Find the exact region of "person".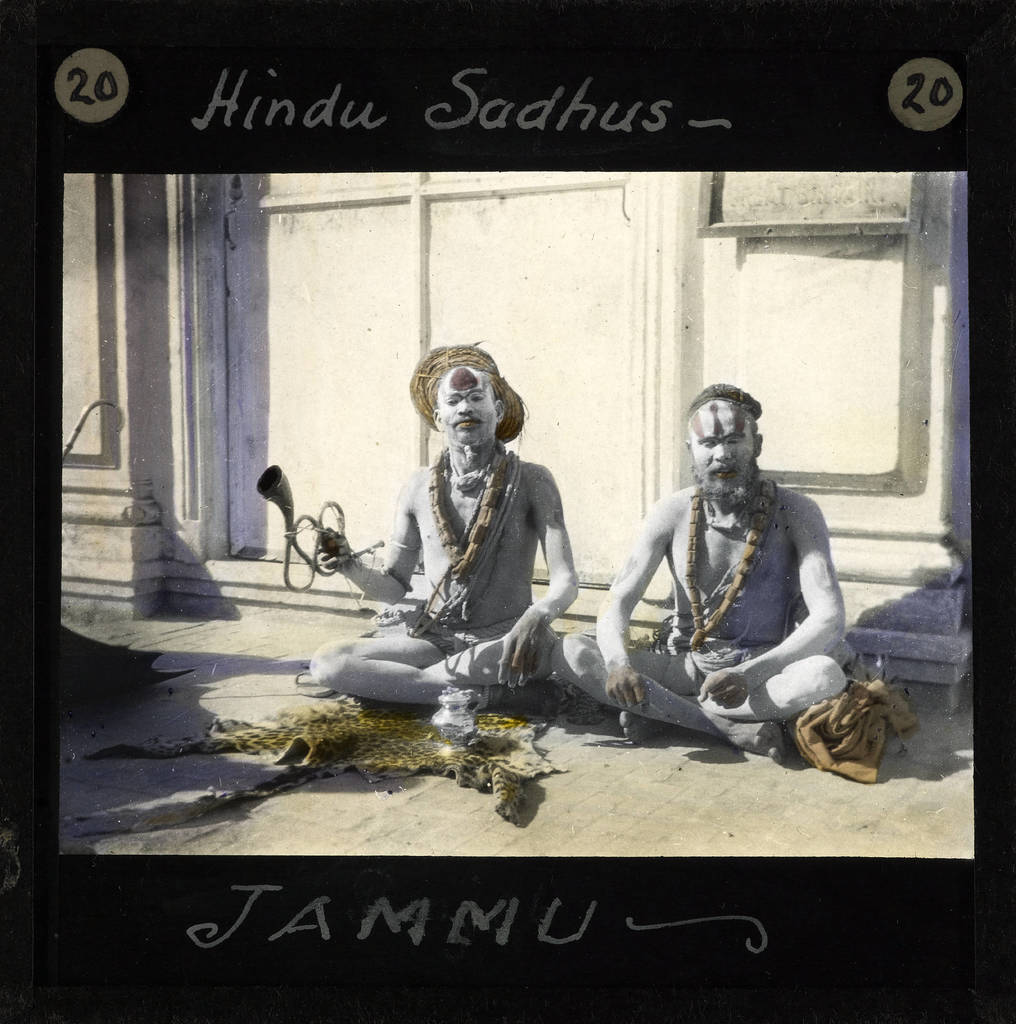
Exact region: (304,342,573,714).
